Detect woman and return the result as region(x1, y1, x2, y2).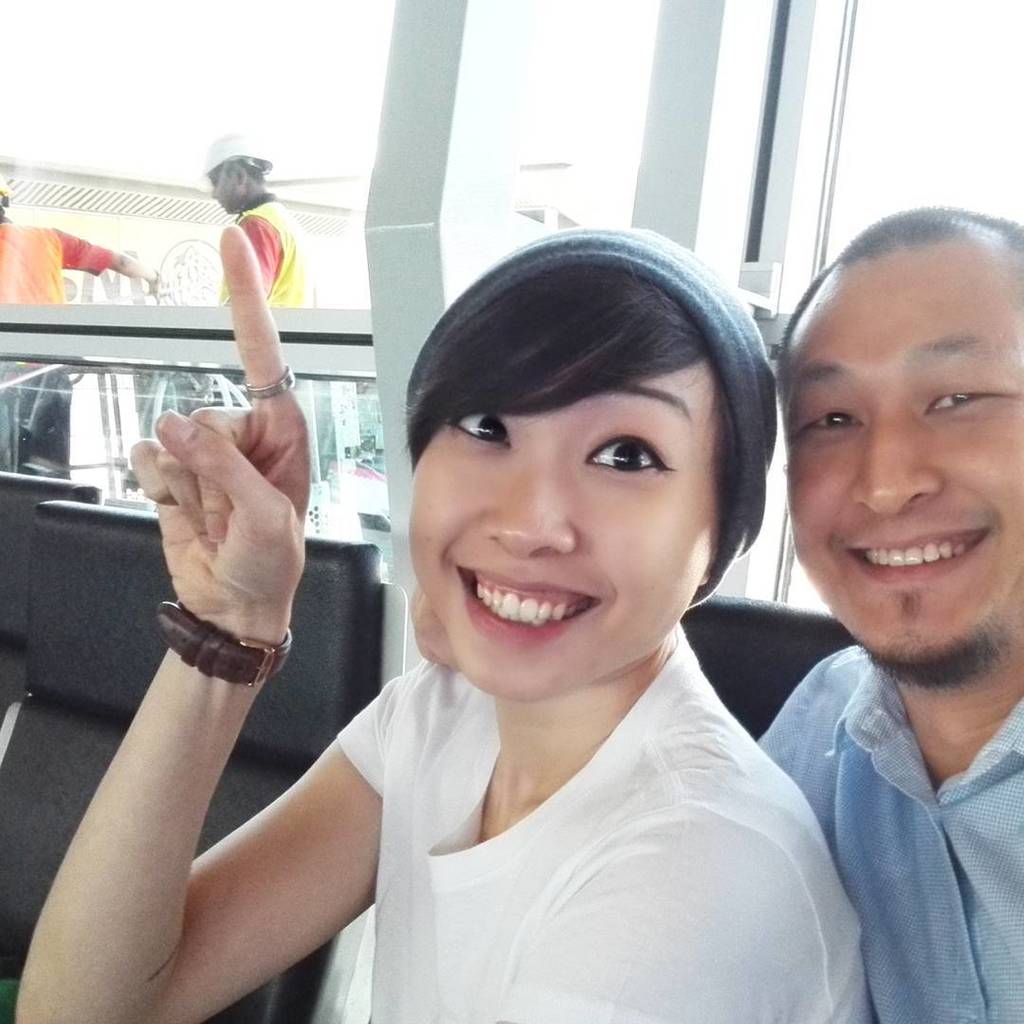
region(135, 262, 722, 1020).
